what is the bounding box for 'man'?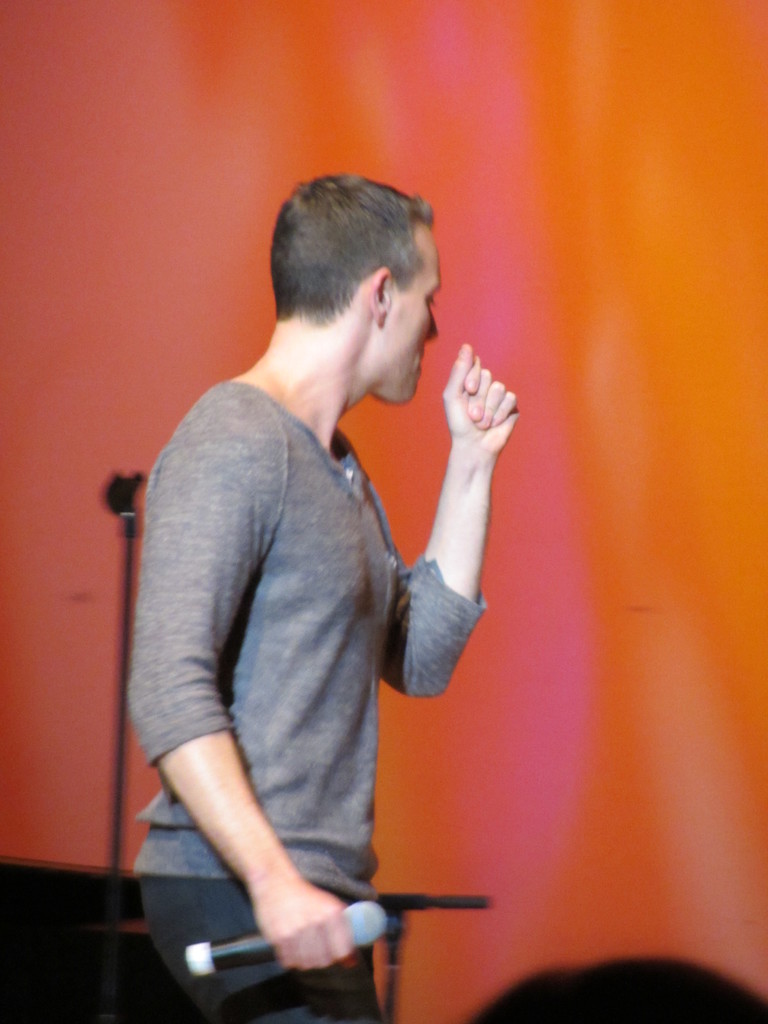
x1=125, y1=172, x2=517, y2=1023.
